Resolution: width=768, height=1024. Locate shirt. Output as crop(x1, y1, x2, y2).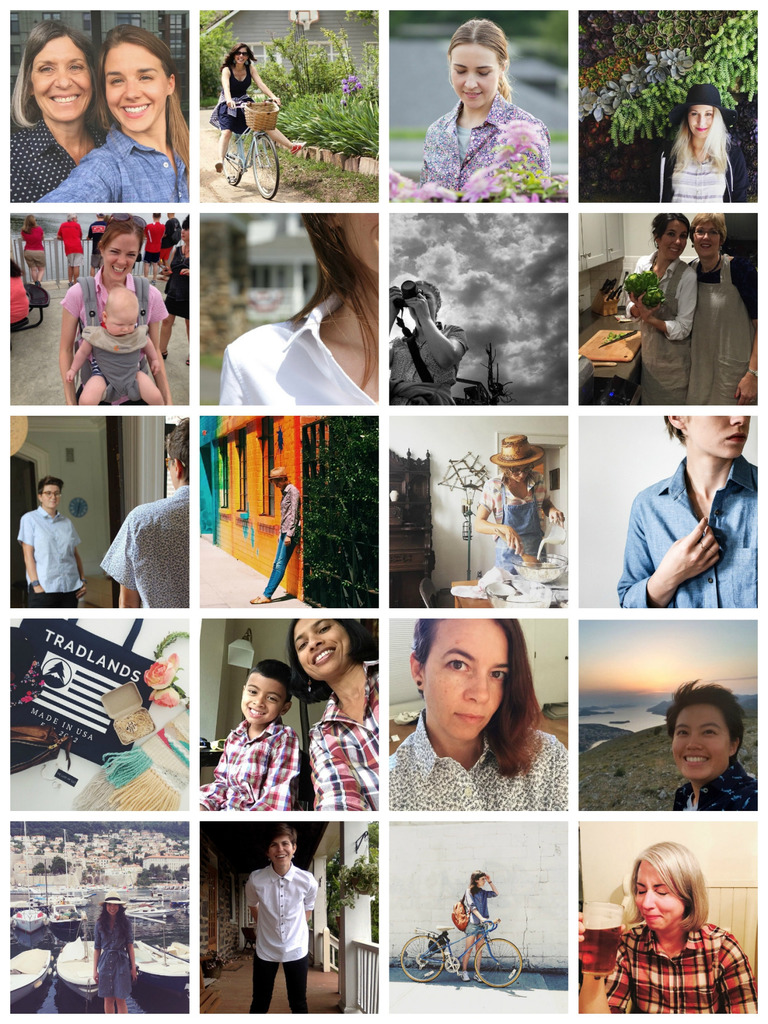
crop(600, 921, 758, 1014).
